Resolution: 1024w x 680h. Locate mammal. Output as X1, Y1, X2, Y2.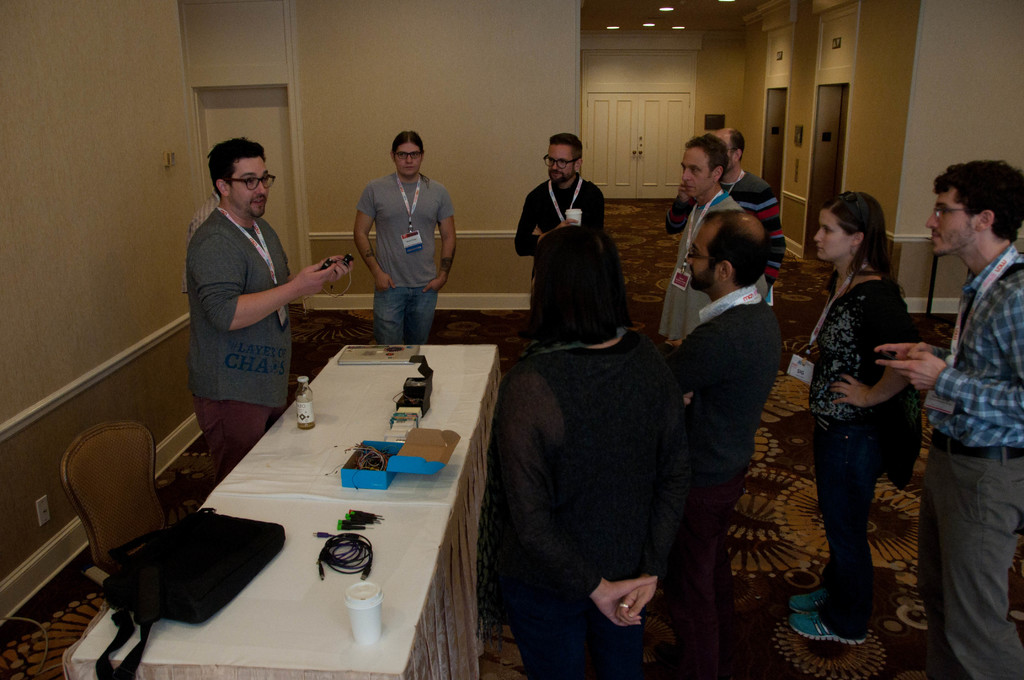
783, 188, 917, 646.
